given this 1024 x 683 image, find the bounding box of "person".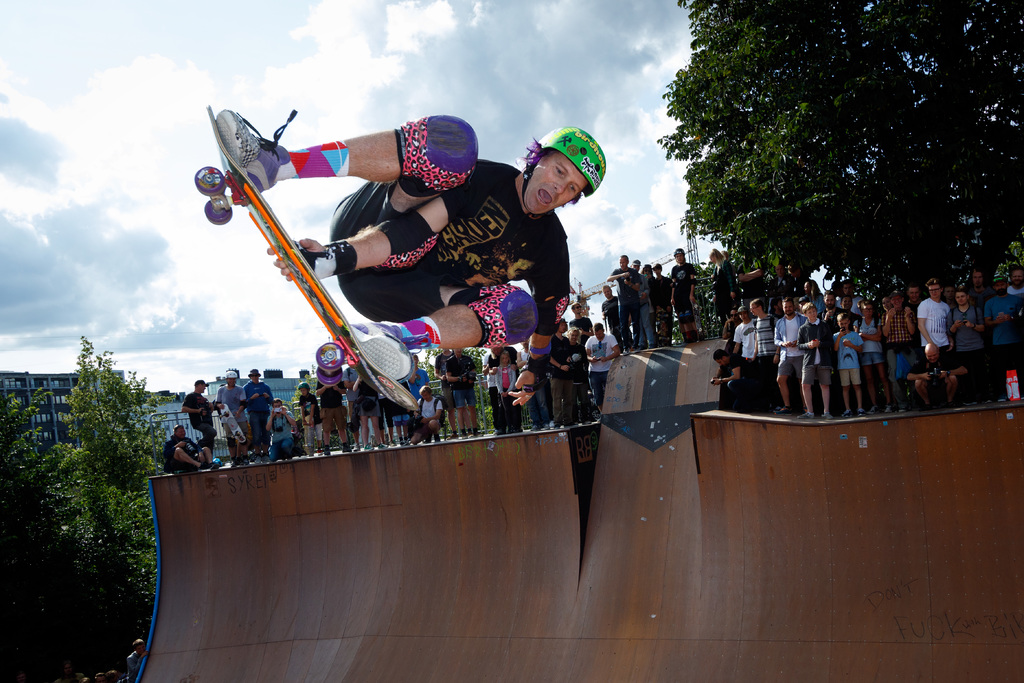
904 342 971 410.
